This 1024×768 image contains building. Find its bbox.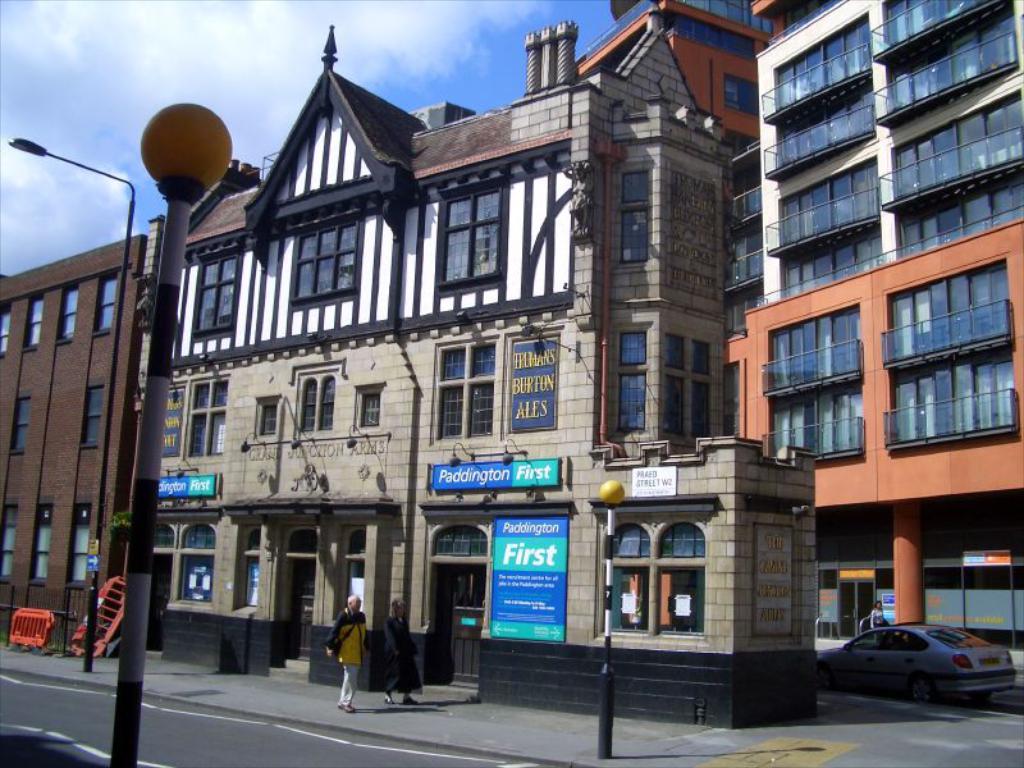
138,10,820,731.
